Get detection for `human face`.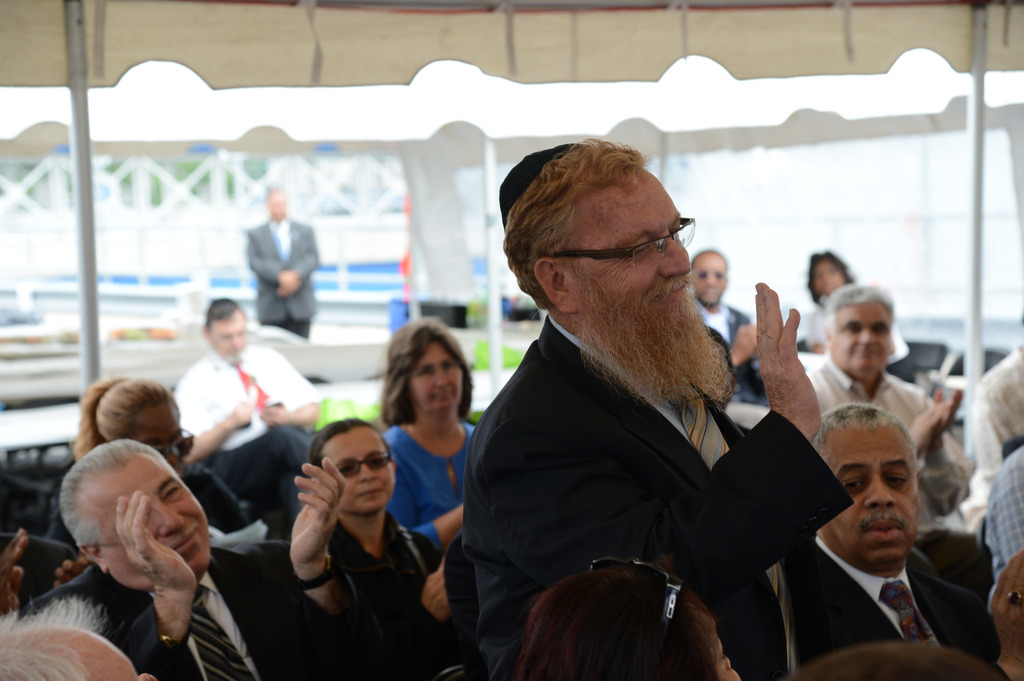
Detection: 823 422 912 566.
